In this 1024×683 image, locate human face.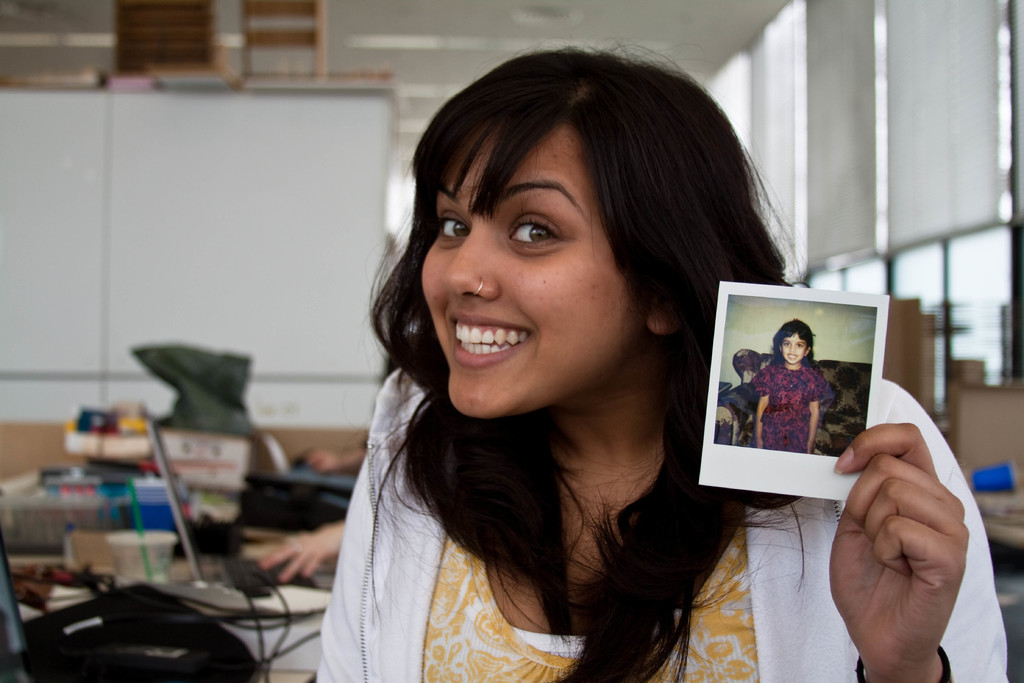
Bounding box: x1=783, y1=332, x2=805, y2=365.
